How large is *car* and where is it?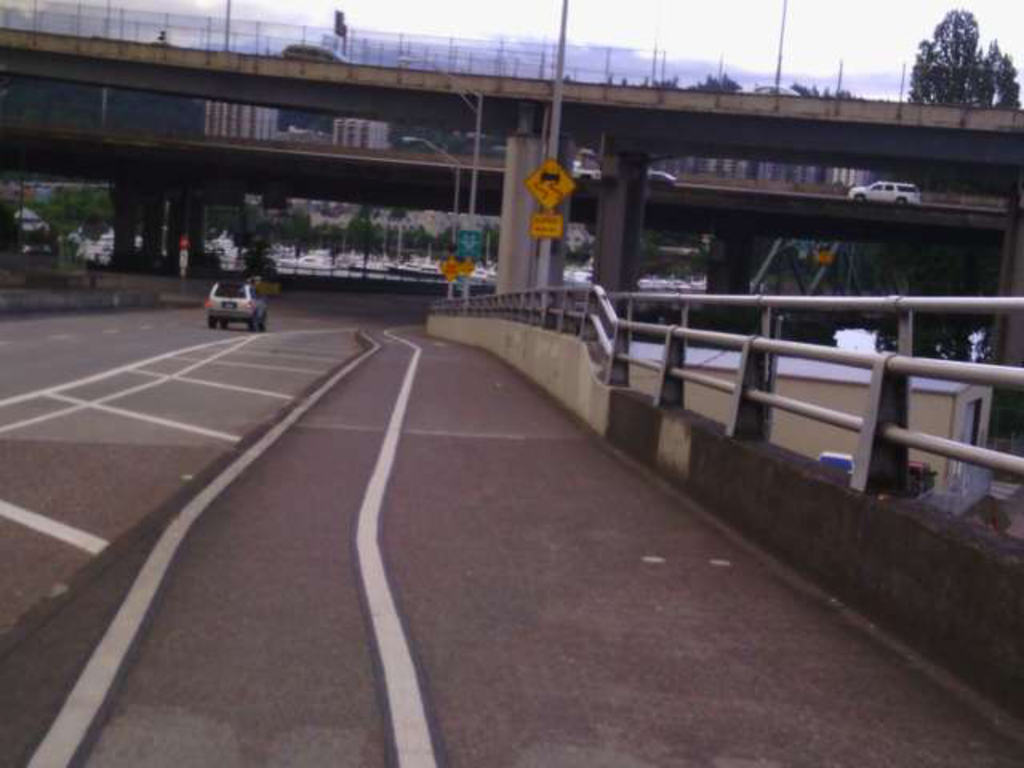
Bounding box: 570,165,603,179.
